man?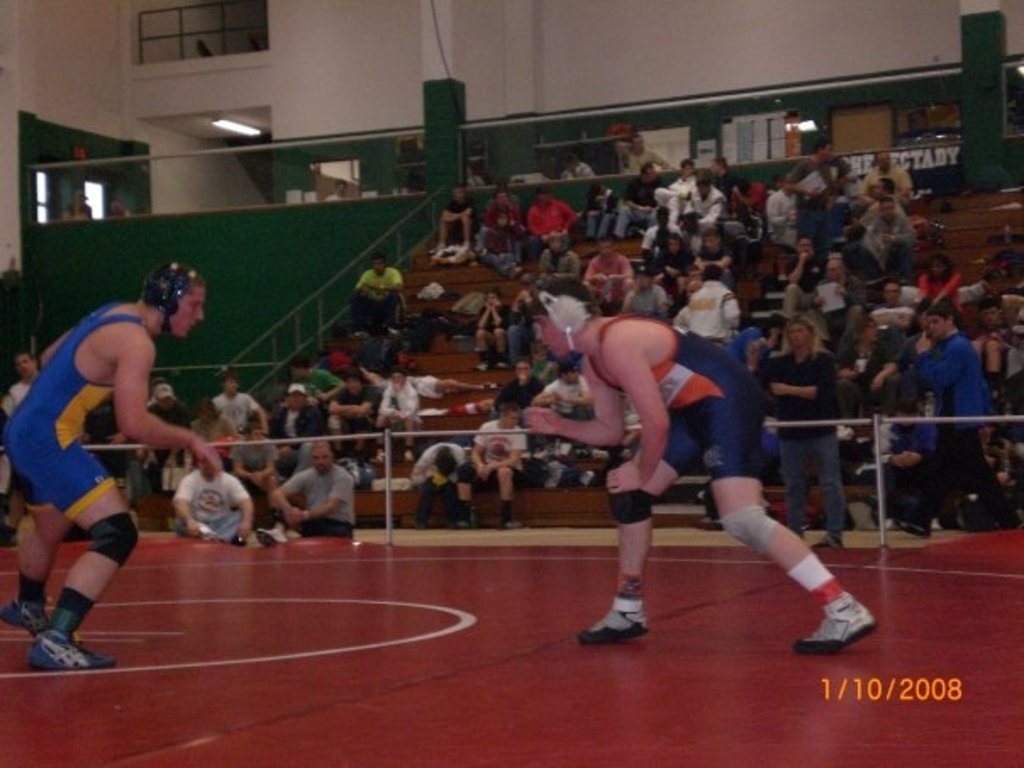
{"x1": 609, "y1": 163, "x2": 663, "y2": 239}
